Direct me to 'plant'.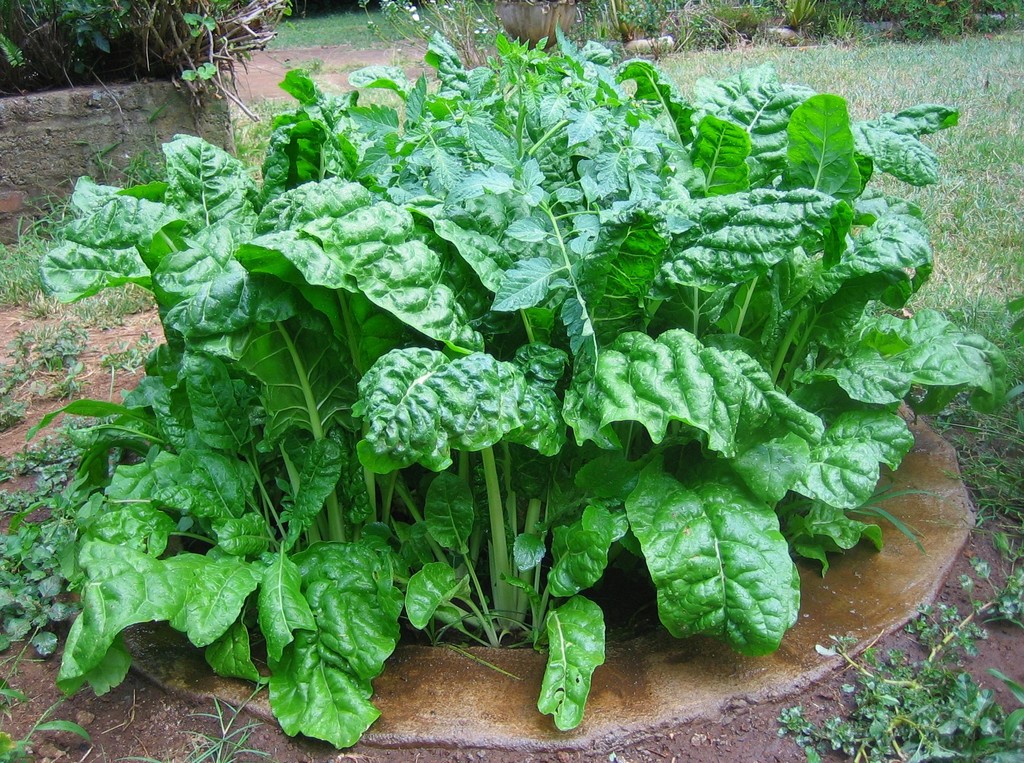
Direction: l=693, t=0, r=778, b=54.
